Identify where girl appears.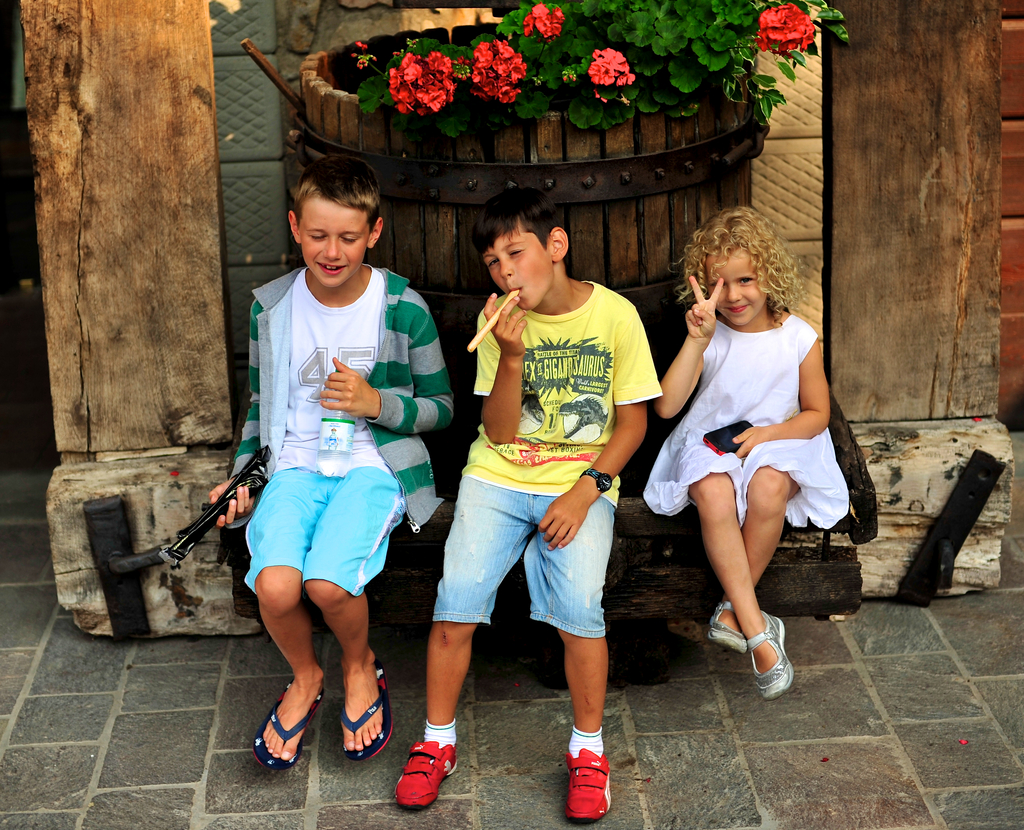
Appears at l=648, t=206, r=848, b=704.
